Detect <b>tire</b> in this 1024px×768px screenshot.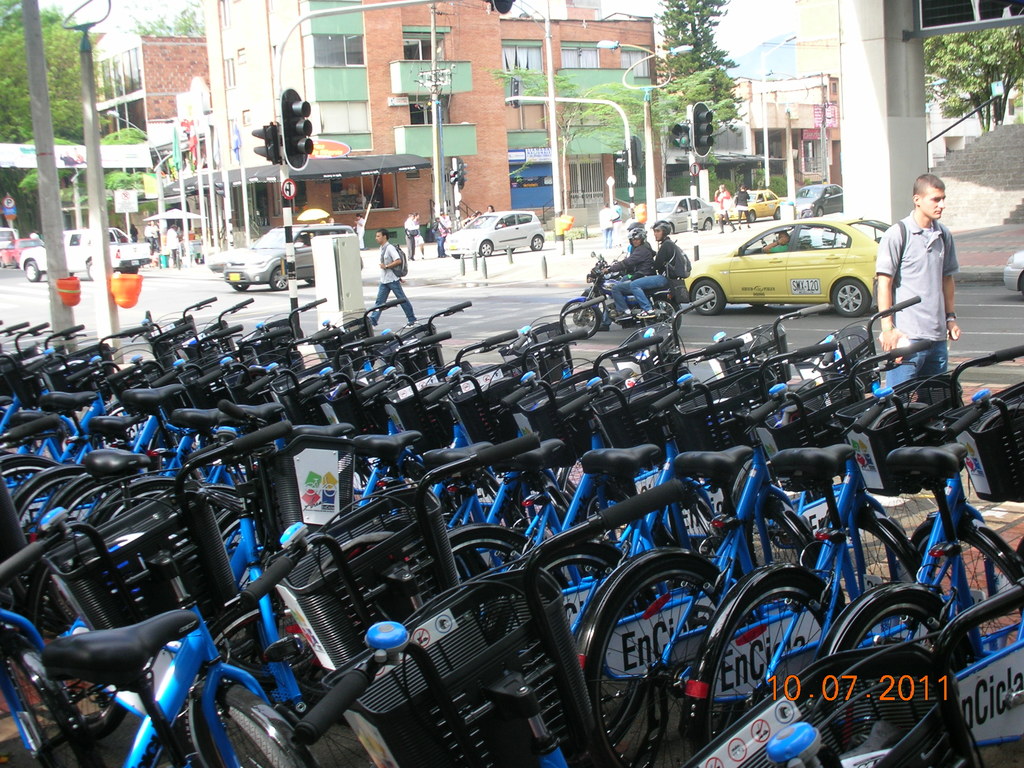
Detection: crop(691, 580, 835, 757).
